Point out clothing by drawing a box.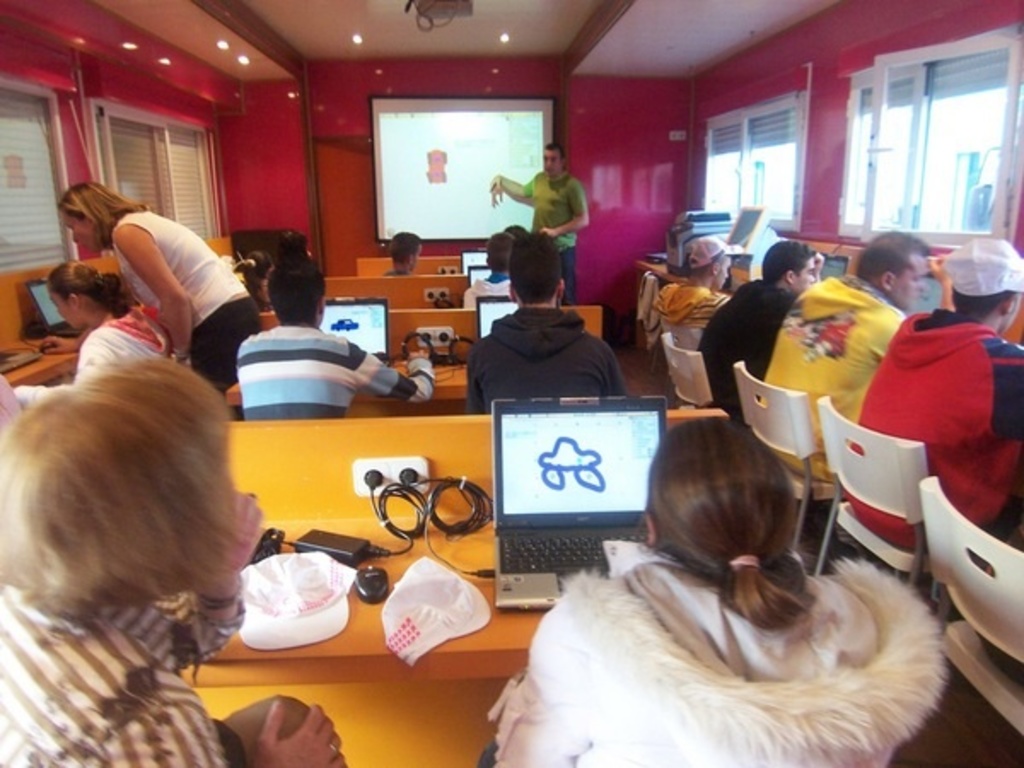
(116, 208, 259, 418).
